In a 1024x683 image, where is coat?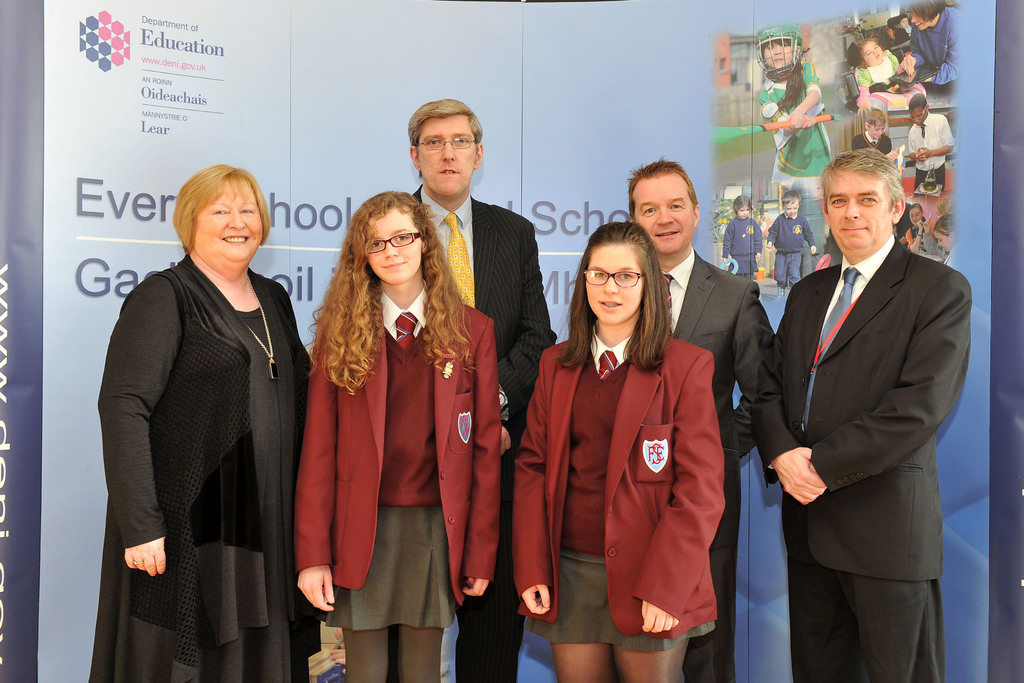
BBox(657, 254, 778, 466).
